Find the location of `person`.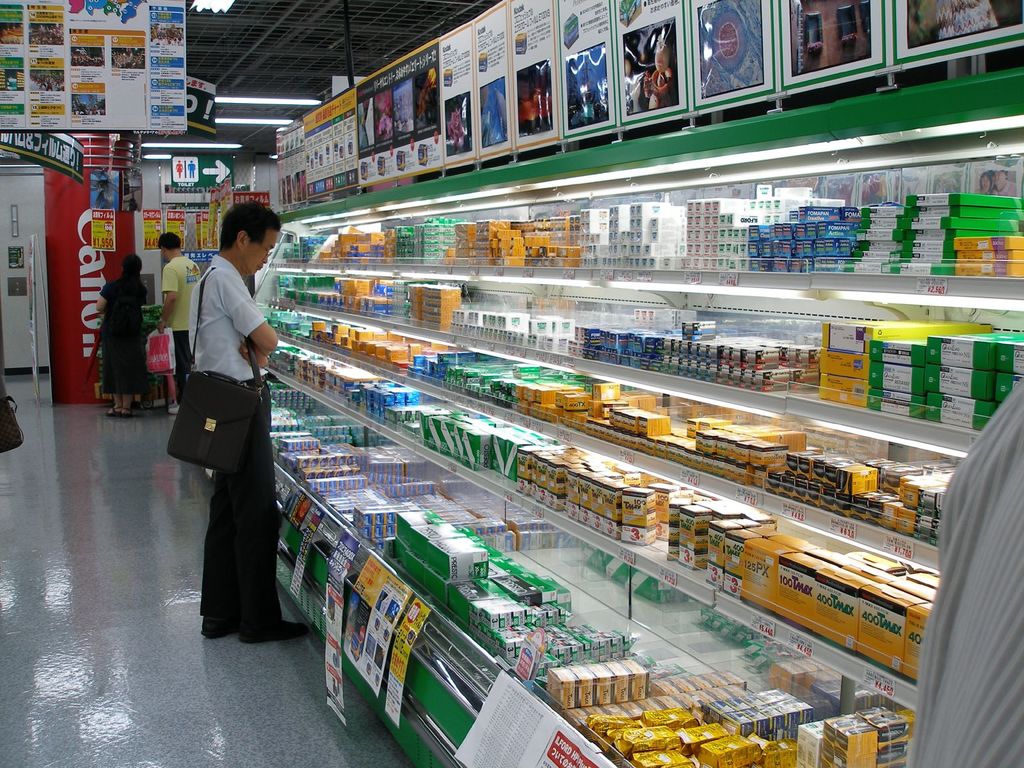
Location: (152,233,201,403).
